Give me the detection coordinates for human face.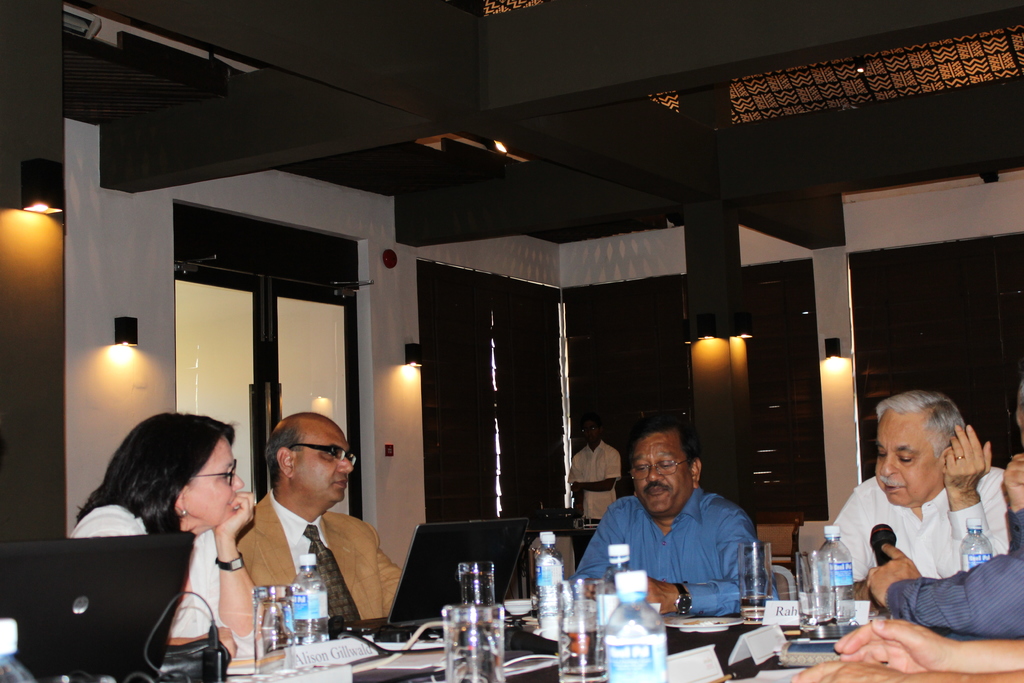
<region>630, 429, 694, 518</region>.
